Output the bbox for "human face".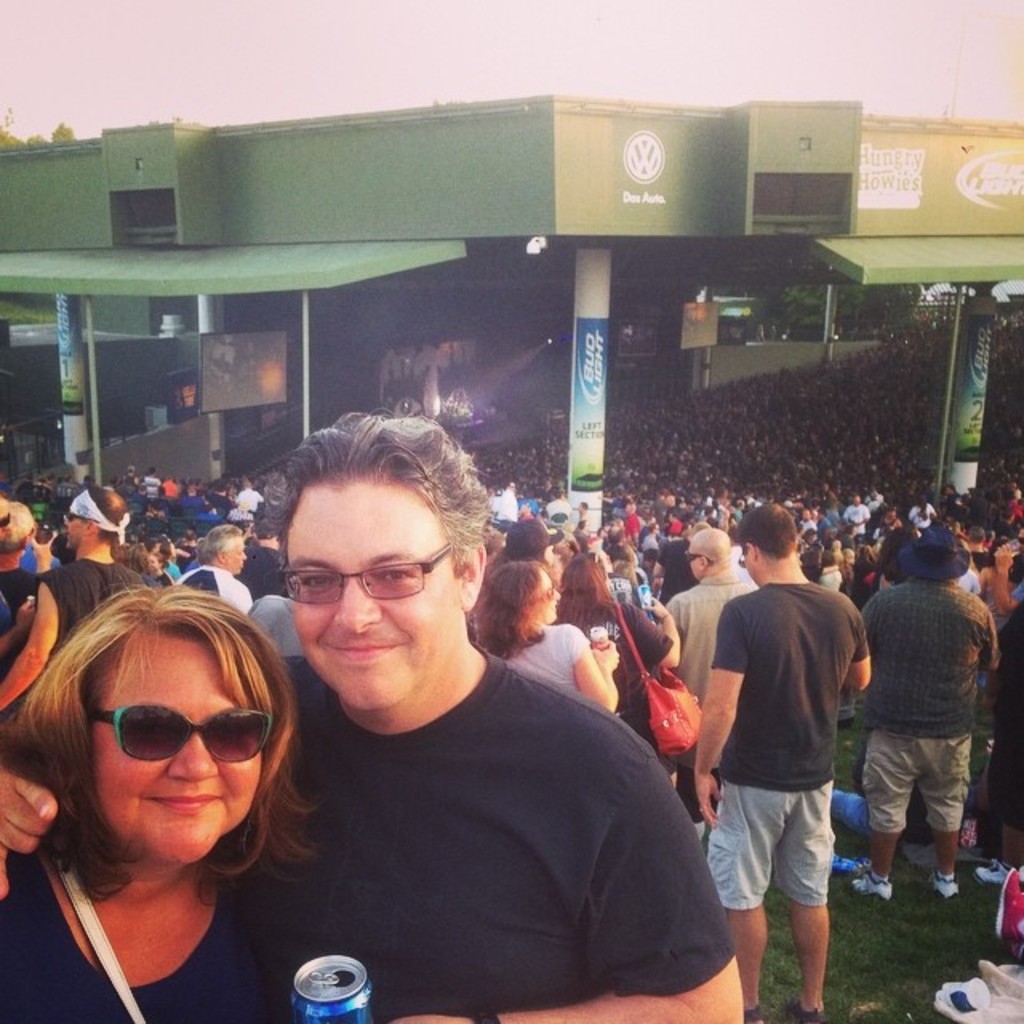
crop(67, 504, 96, 544).
